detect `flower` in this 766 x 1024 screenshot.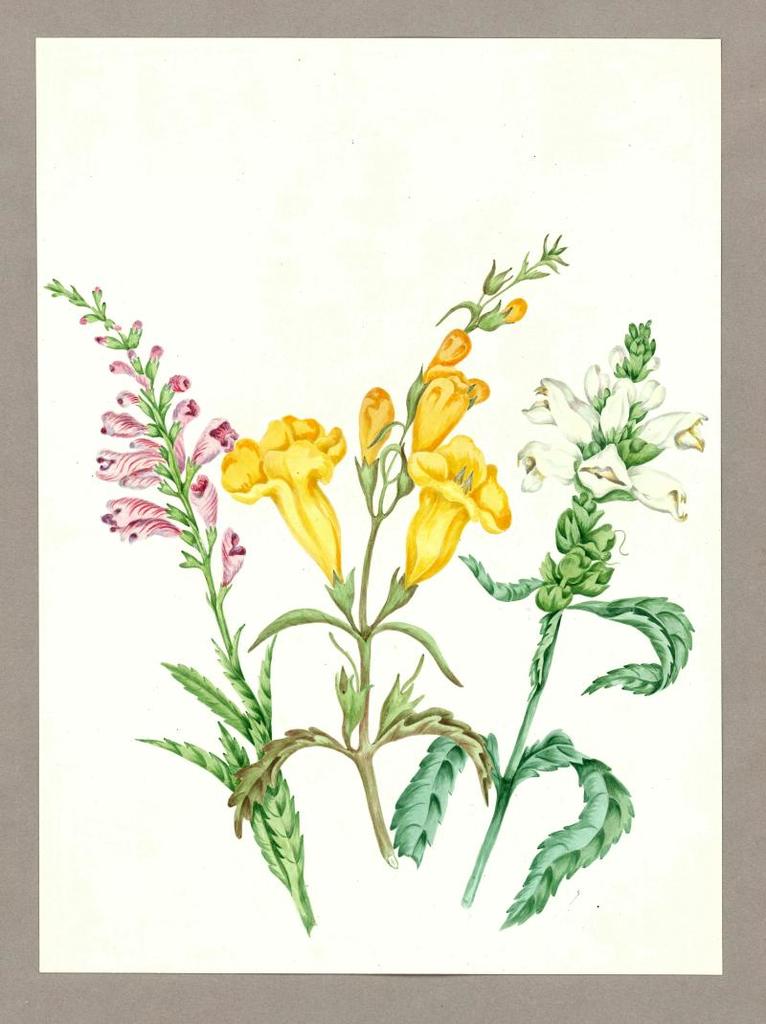
Detection: 410:364:495:450.
